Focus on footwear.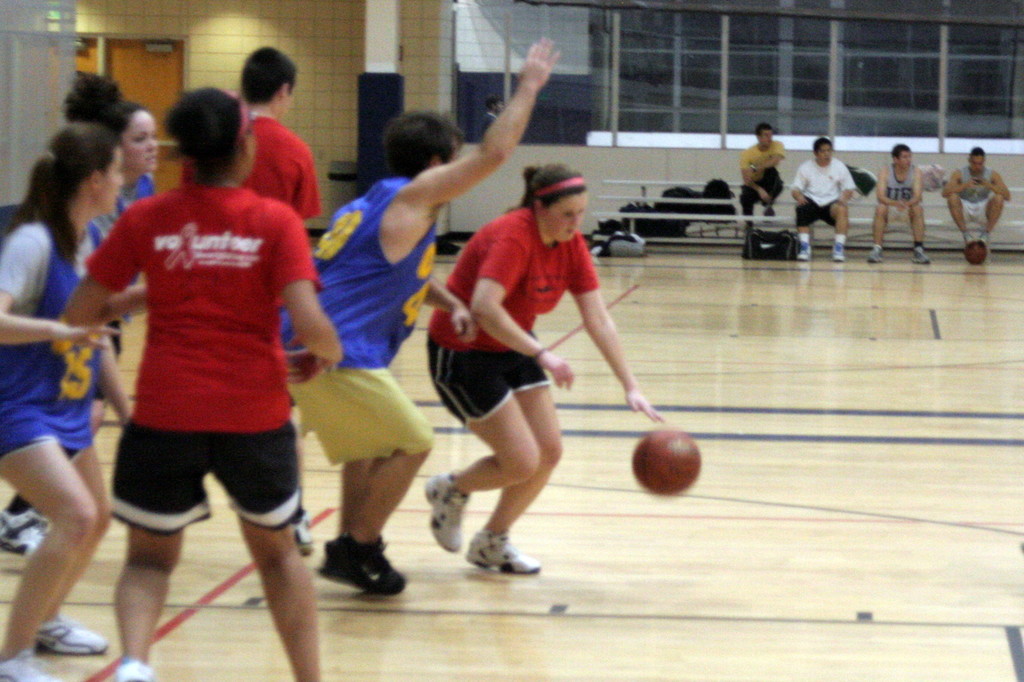
Focused at x1=0 y1=506 x2=47 y2=557.
